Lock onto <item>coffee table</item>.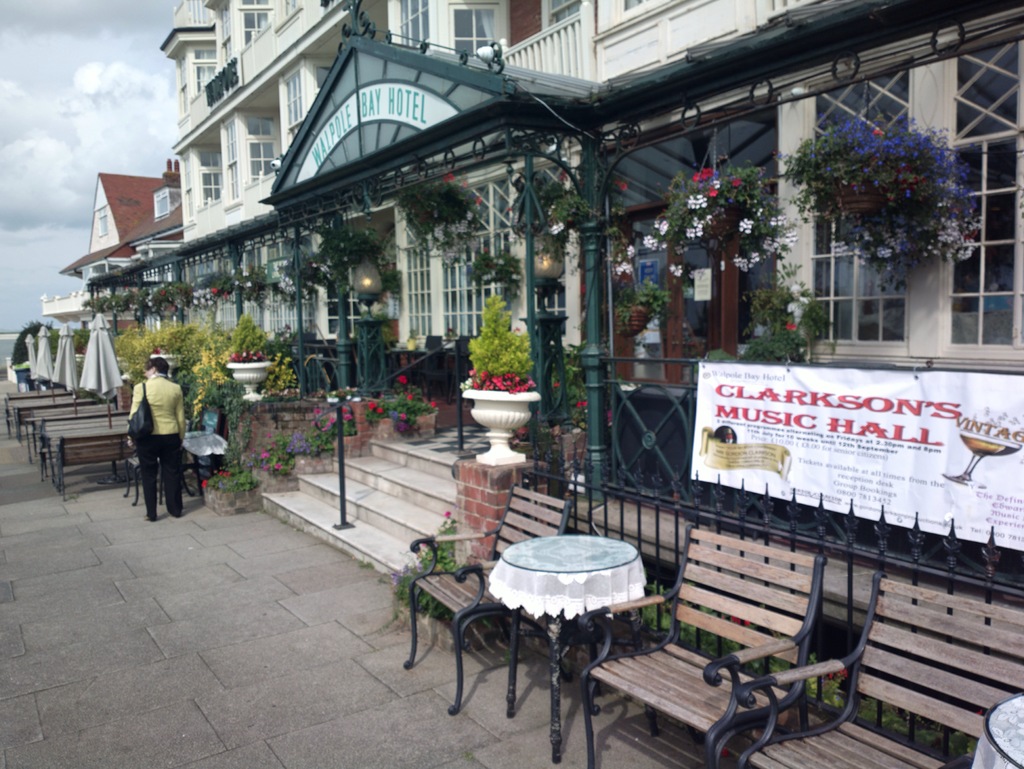
Locked: 966 694 1023 768.
